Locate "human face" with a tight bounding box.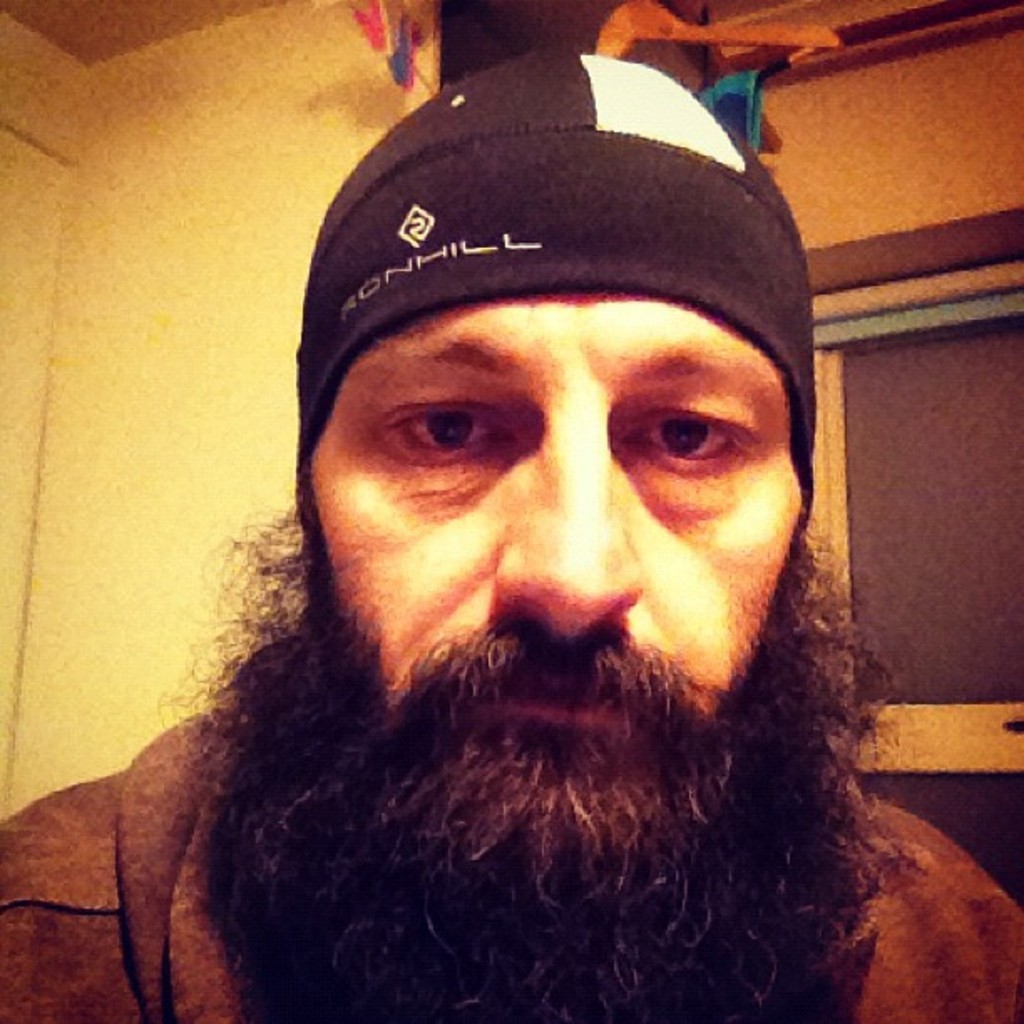
243, 278, 873, 1022.
